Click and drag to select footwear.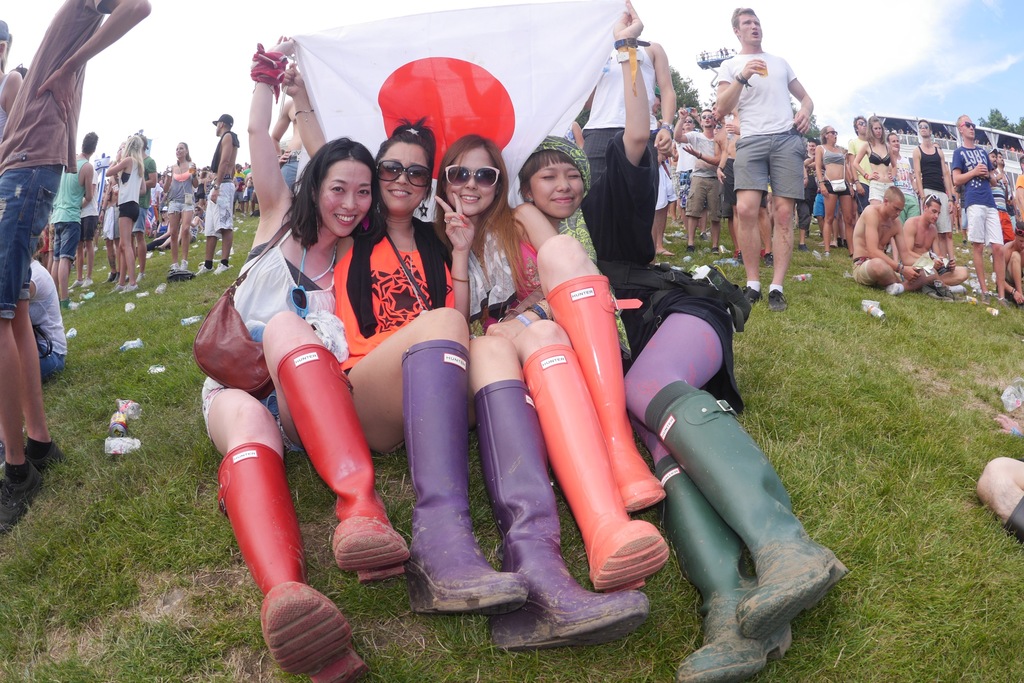
Selection: 769 284 785 308.
